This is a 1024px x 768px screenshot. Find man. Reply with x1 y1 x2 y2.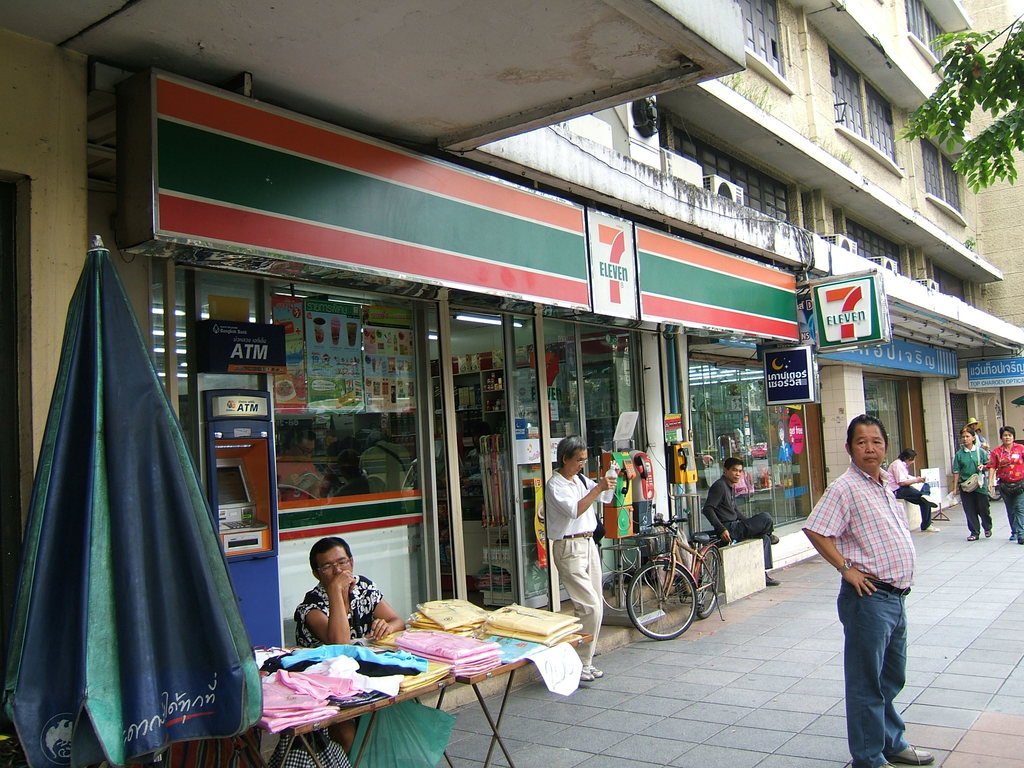
801 418 941 767.
